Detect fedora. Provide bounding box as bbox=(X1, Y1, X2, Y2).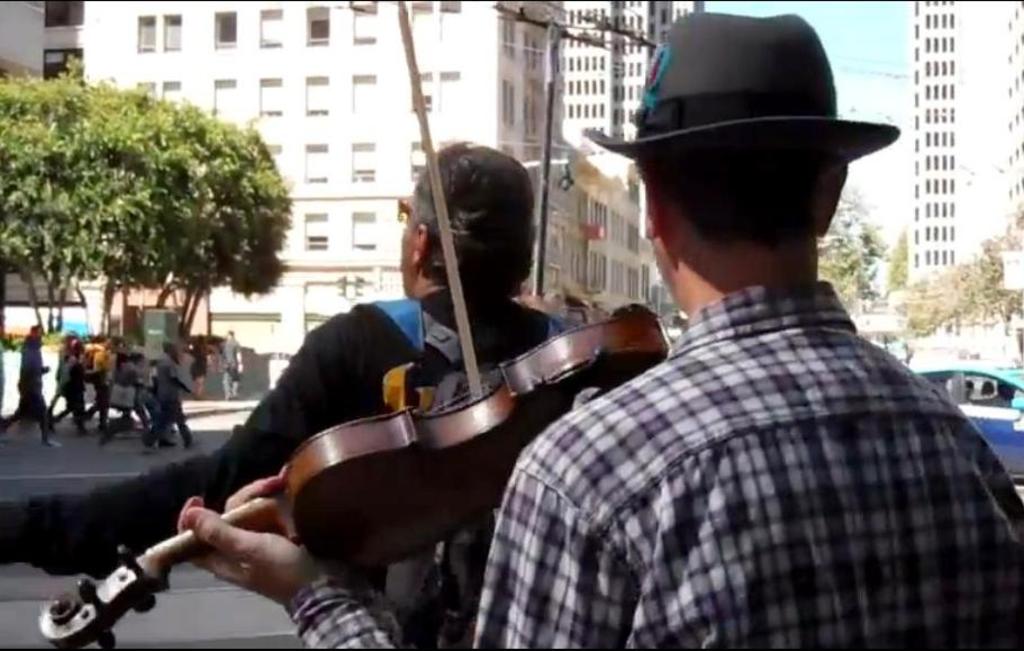
bbox=(569, 17, 888, 214).
